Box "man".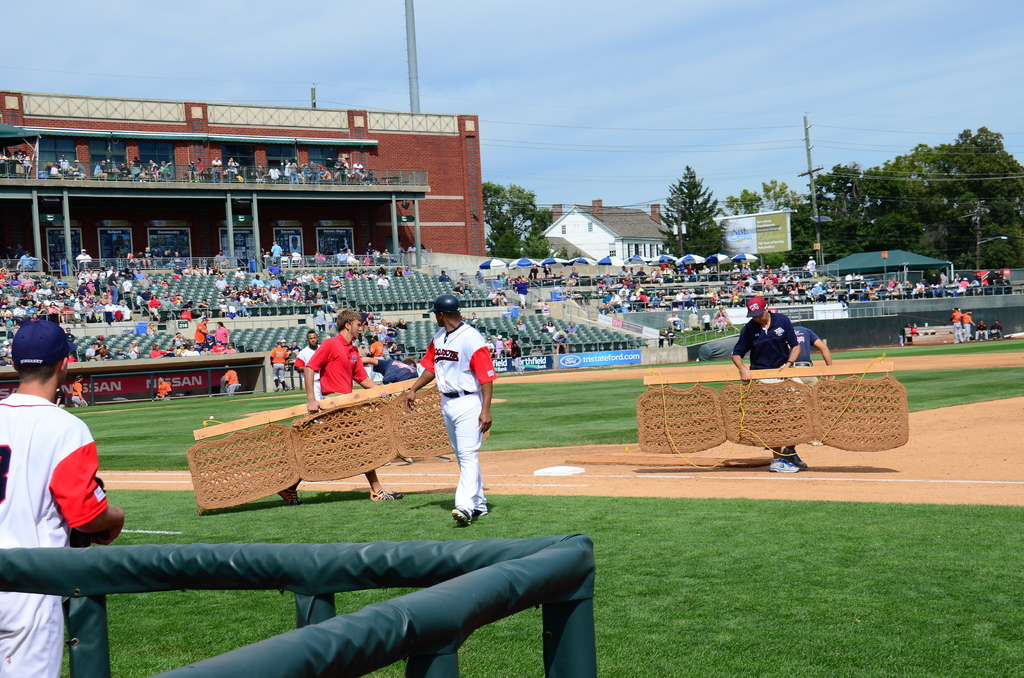
622/268/632/280.
